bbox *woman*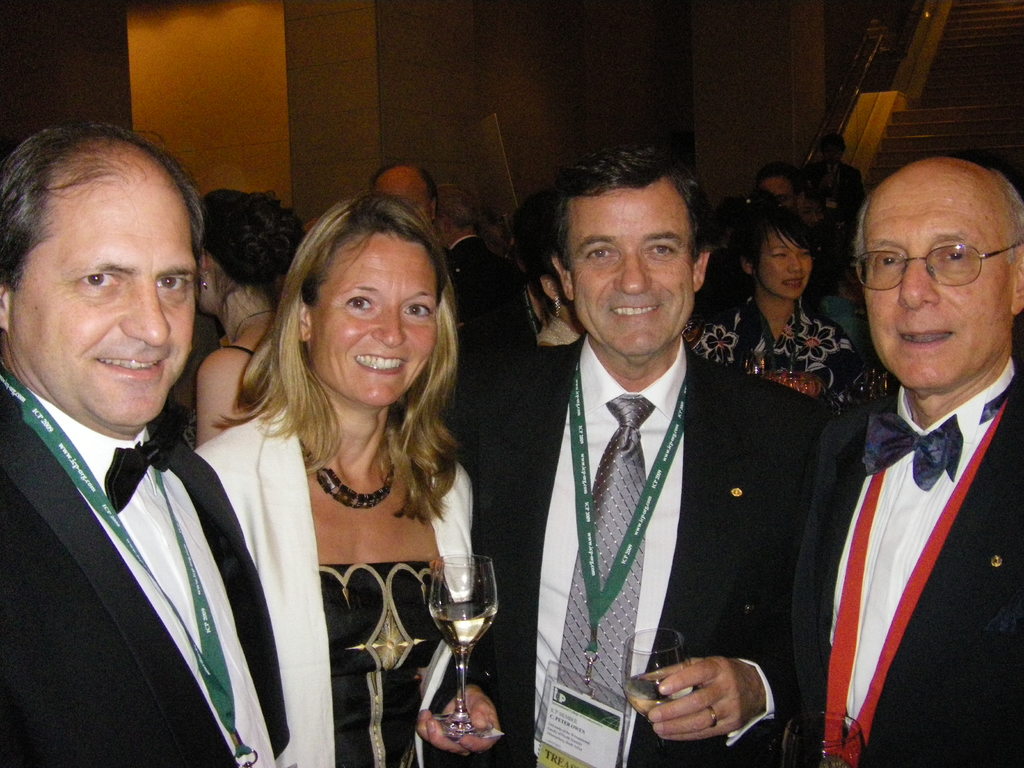
detection(684, 198, 882, 417)
